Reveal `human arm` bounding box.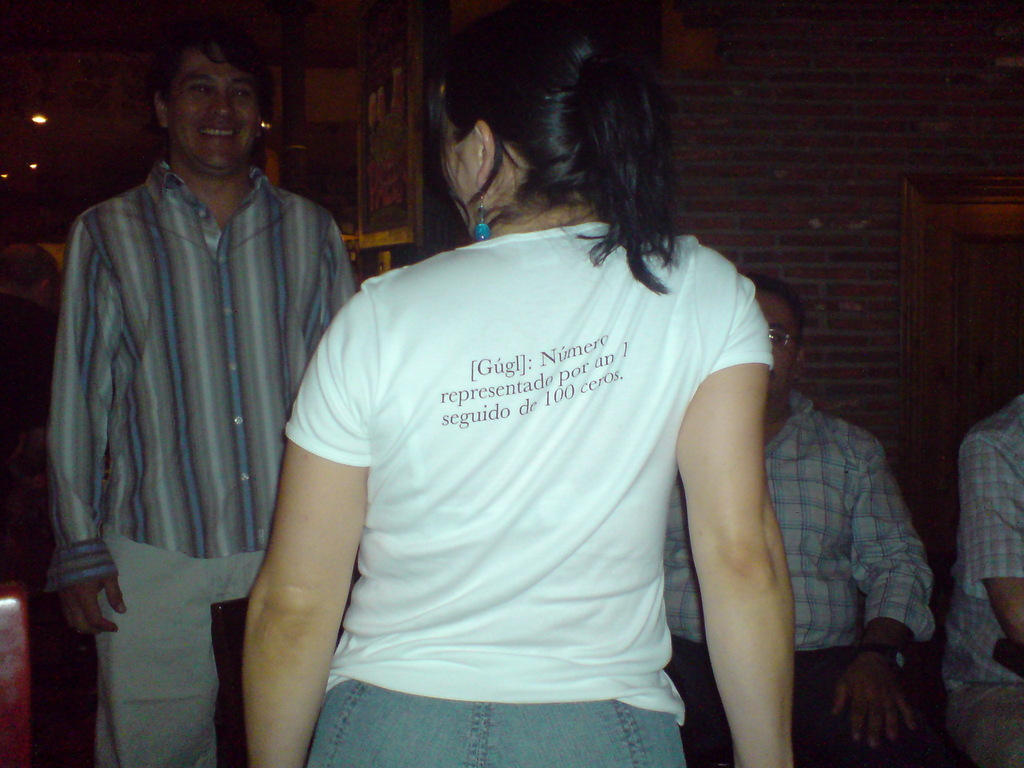
Revealed: 646 219 819 767.
